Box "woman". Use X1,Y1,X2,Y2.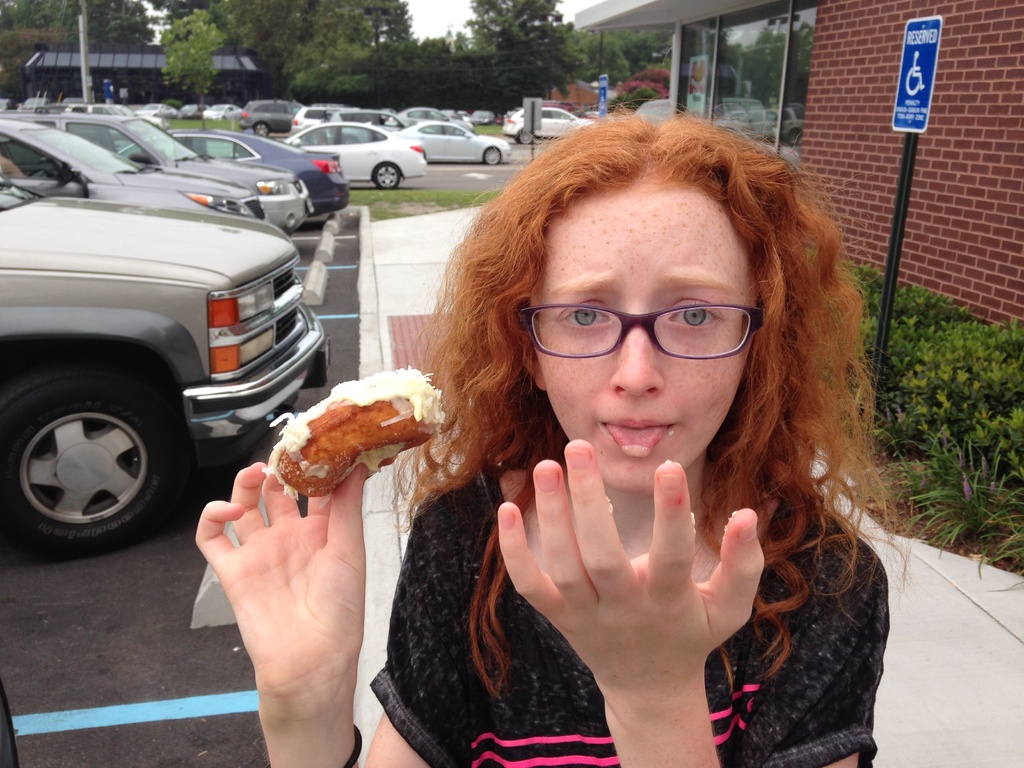
337,107,932,763.
